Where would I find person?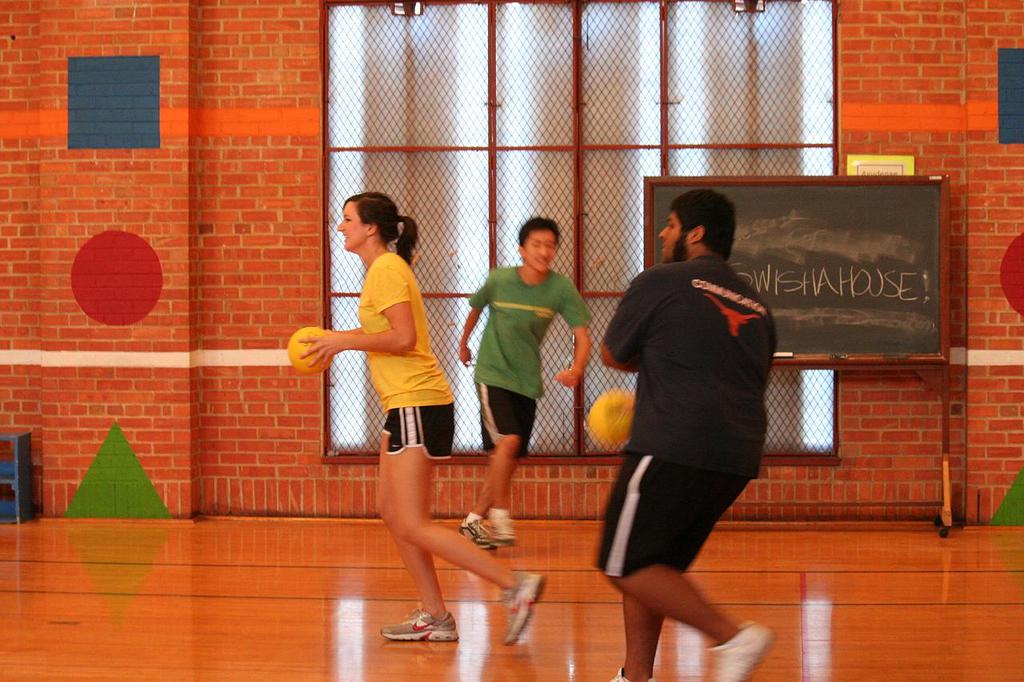
At 549, 193, 772, 673.
